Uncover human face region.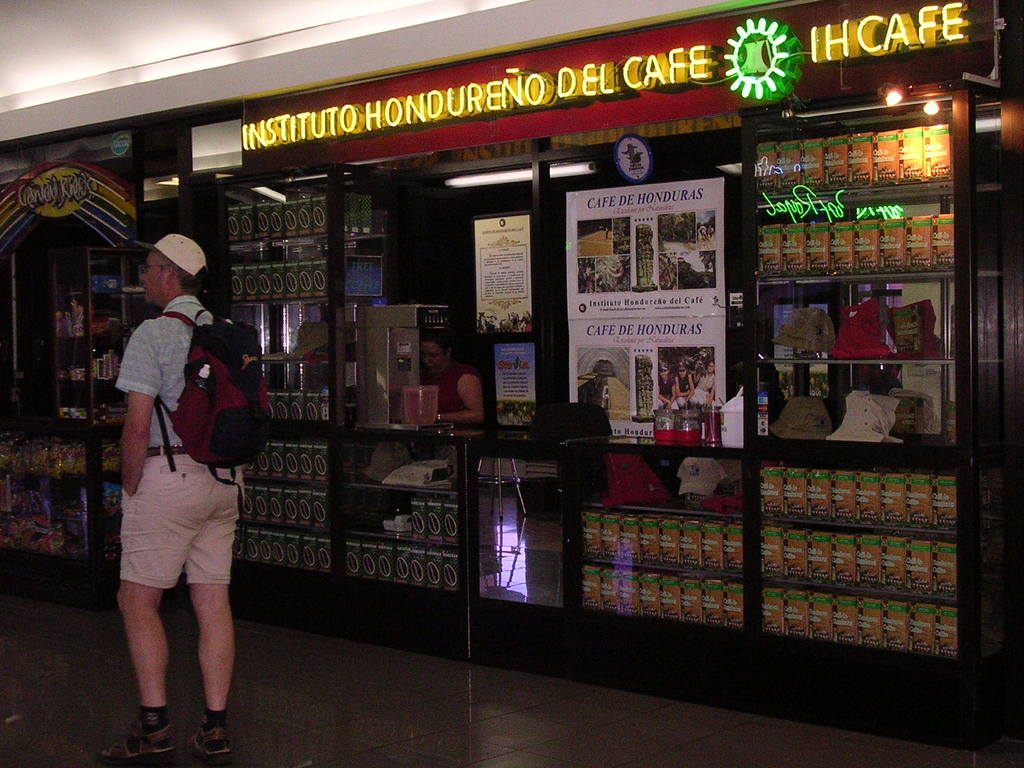
Uncovered: x1=424, y1=342, x2=443, y2=371.
